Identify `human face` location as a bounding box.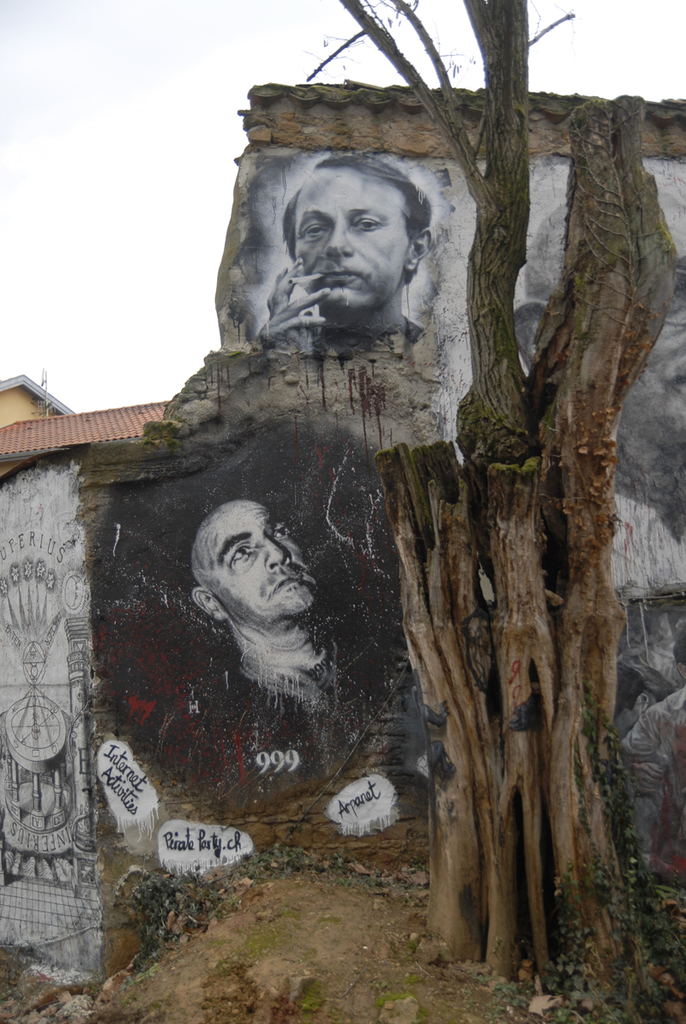
crop(194, 495, 325, 619).
